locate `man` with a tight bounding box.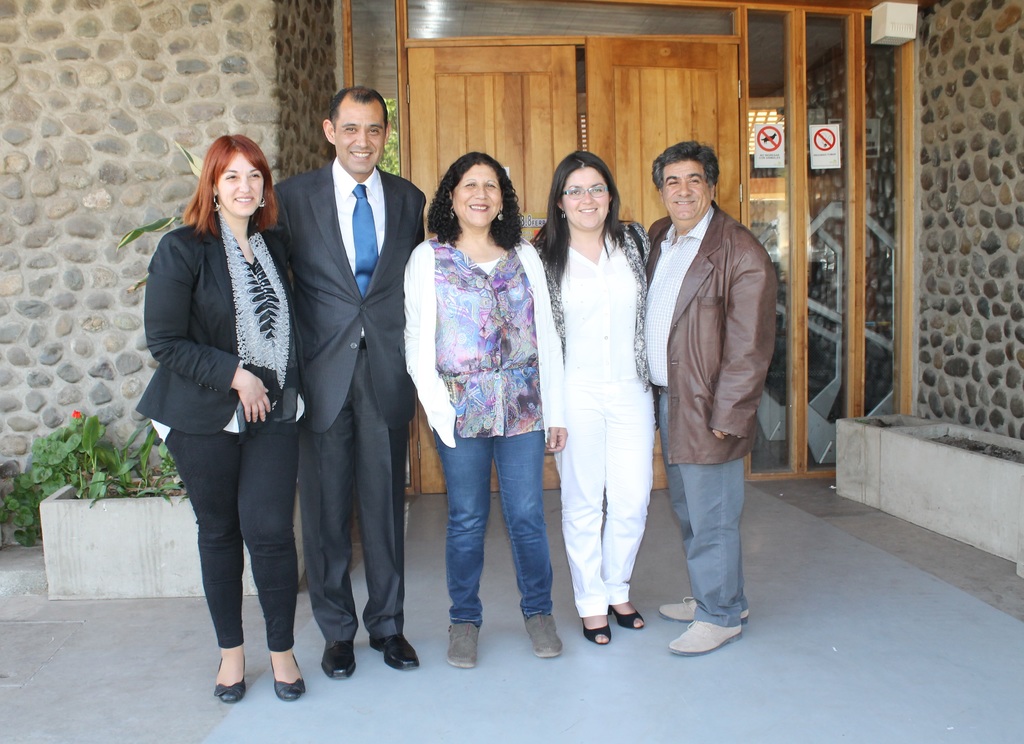
[645,128,792,651].
